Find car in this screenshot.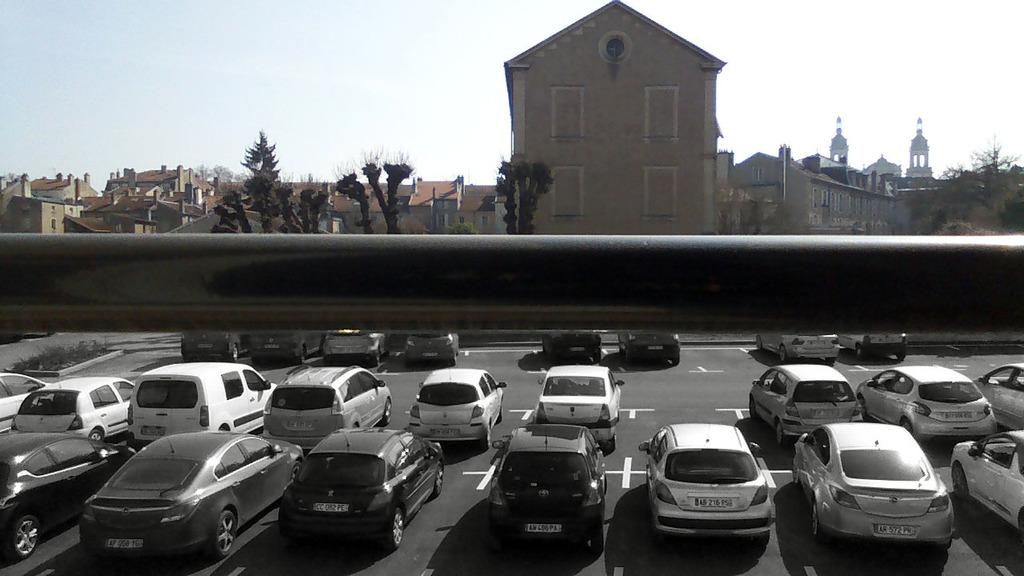
The bounding box for car is crop(618, 329, 682, 362).
